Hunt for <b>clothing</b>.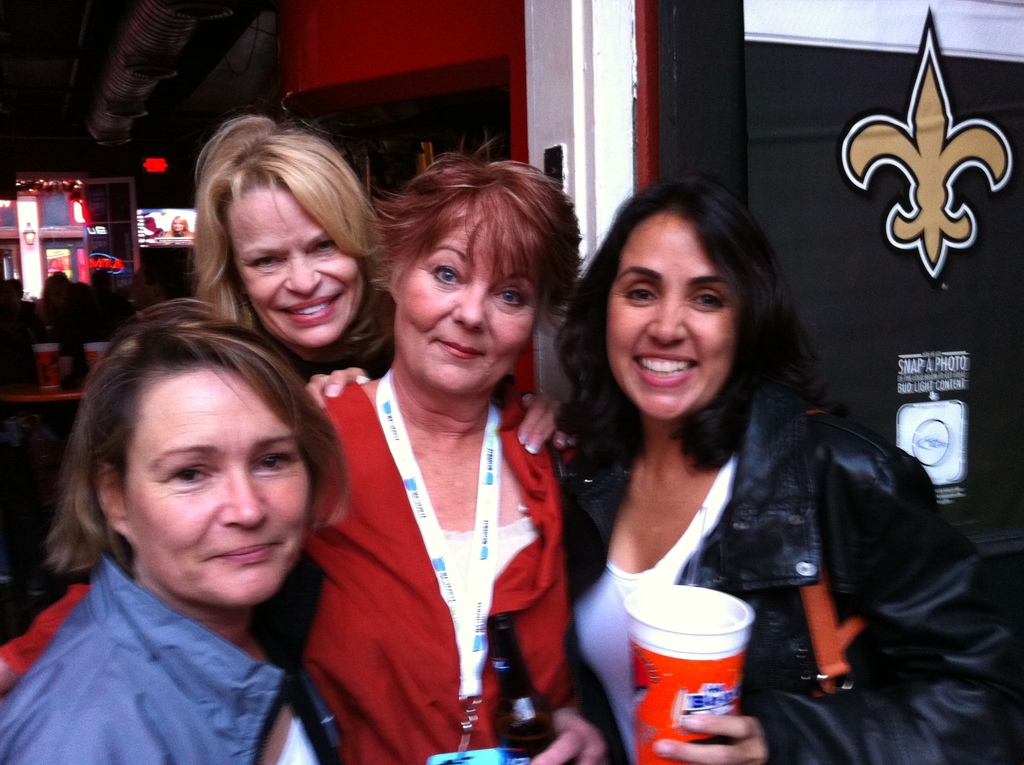
Hunted down at left=569, top=378, right=1023, bottom=764.
